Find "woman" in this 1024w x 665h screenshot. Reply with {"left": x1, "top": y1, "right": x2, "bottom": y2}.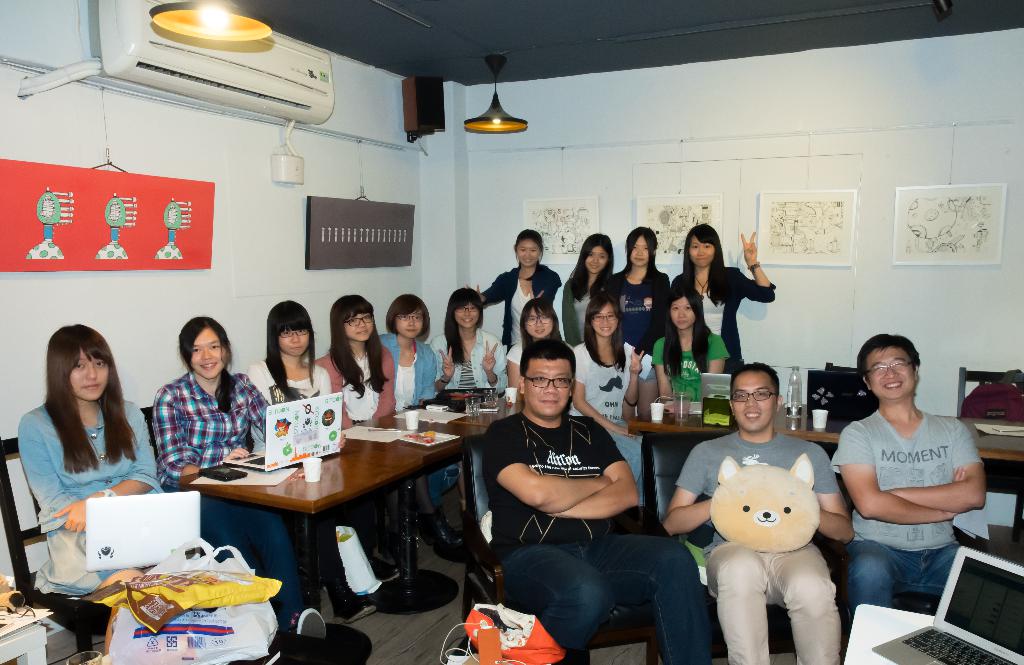
{"left": 667, "top": 217, "right": 778, "bottom": 373}.
